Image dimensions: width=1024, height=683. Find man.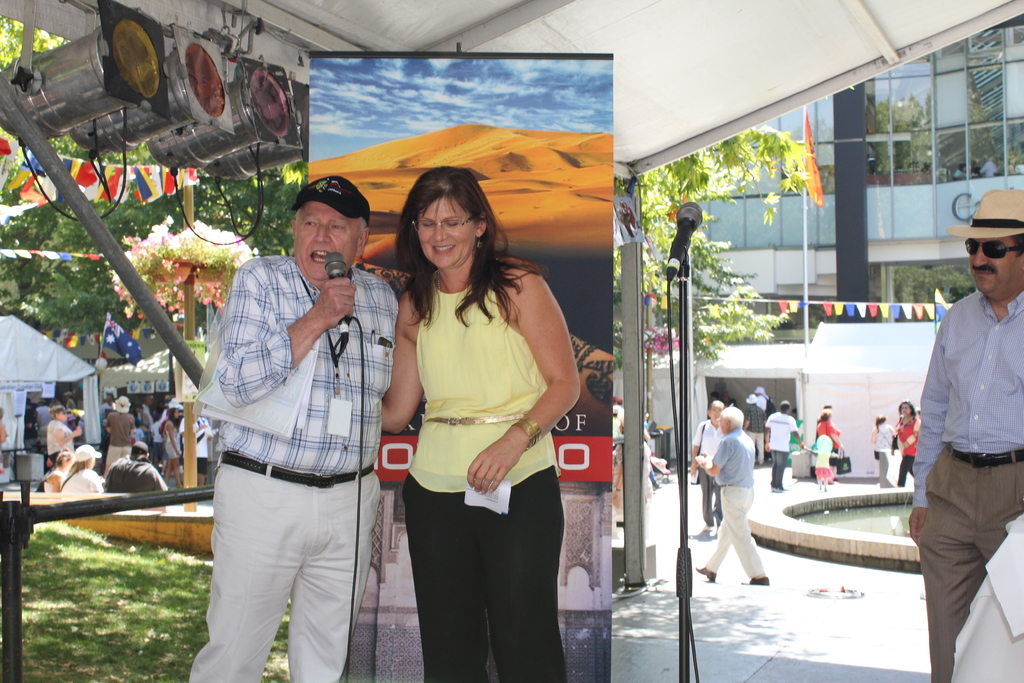
bbox=(694, 407, 770, 584).
